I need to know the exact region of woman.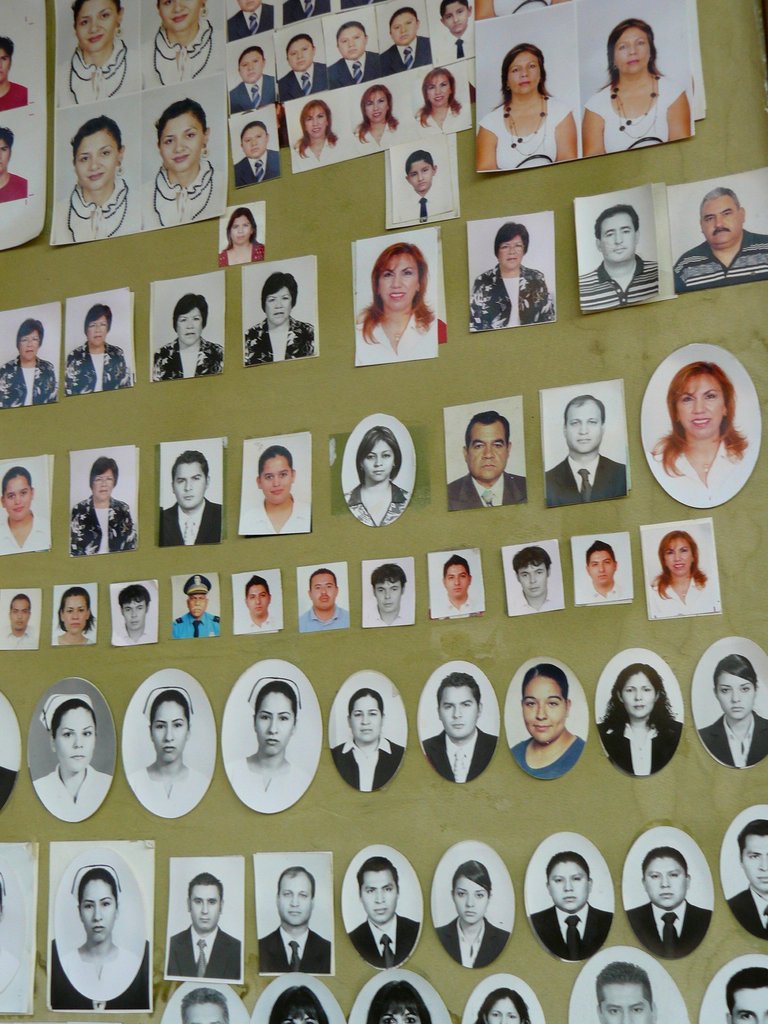
Region: select_region(697, 653, 767, 769).
